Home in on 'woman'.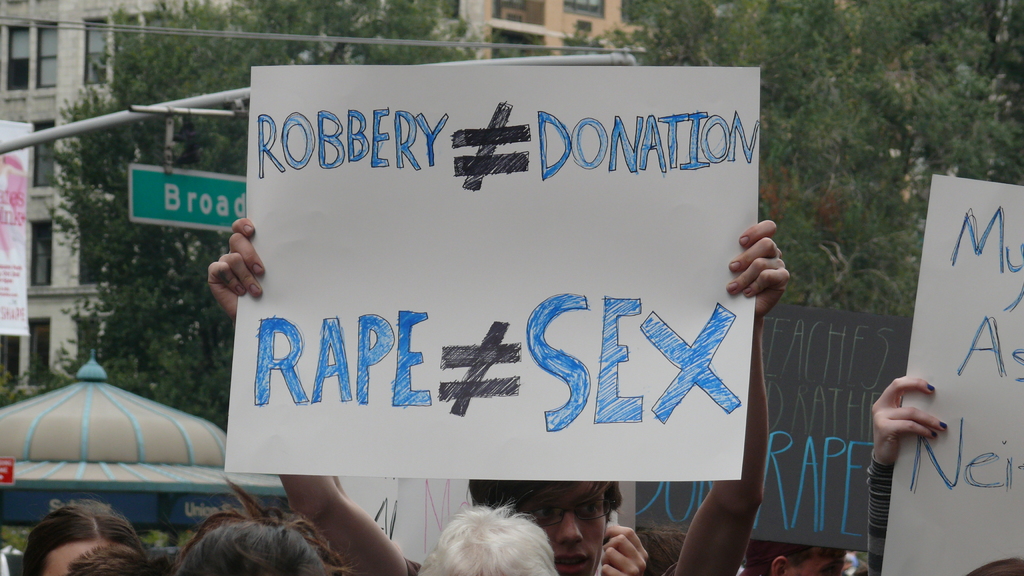
Homed in at bbox=[24, 507, 142, 575].
